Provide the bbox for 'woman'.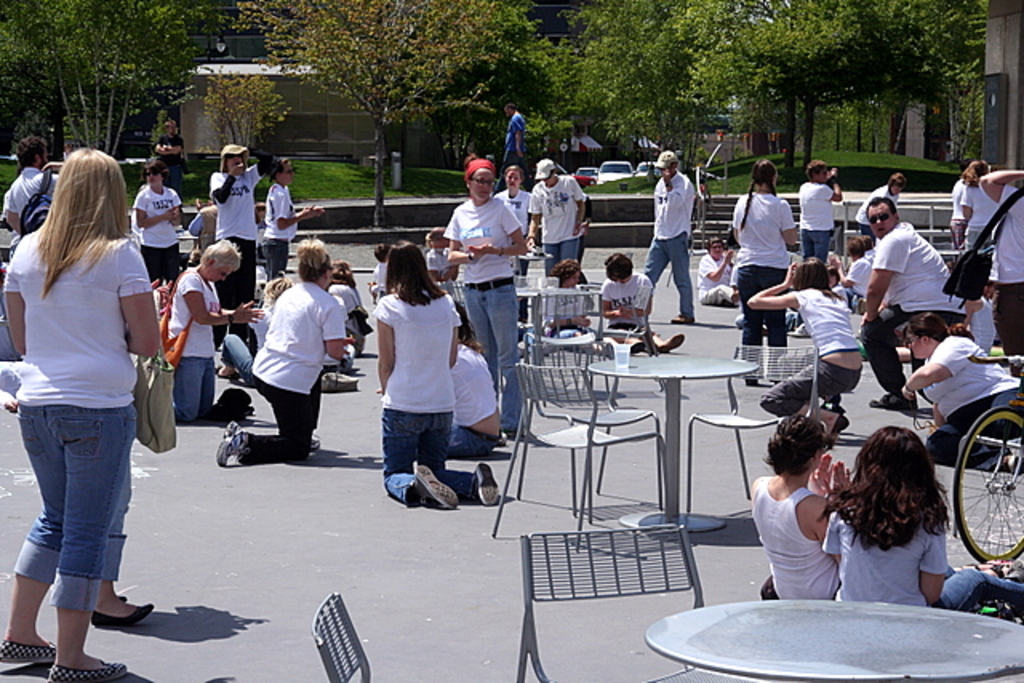
crop(221, 275, 298, 389).
